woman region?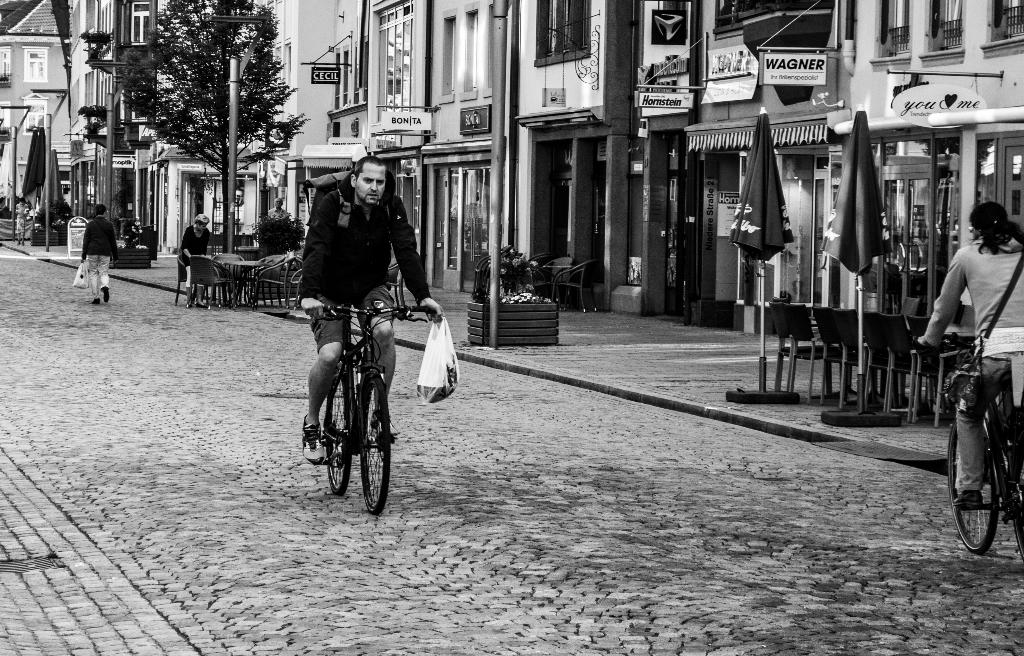
(x1=174, y1=216, x2=214, y2=309)
